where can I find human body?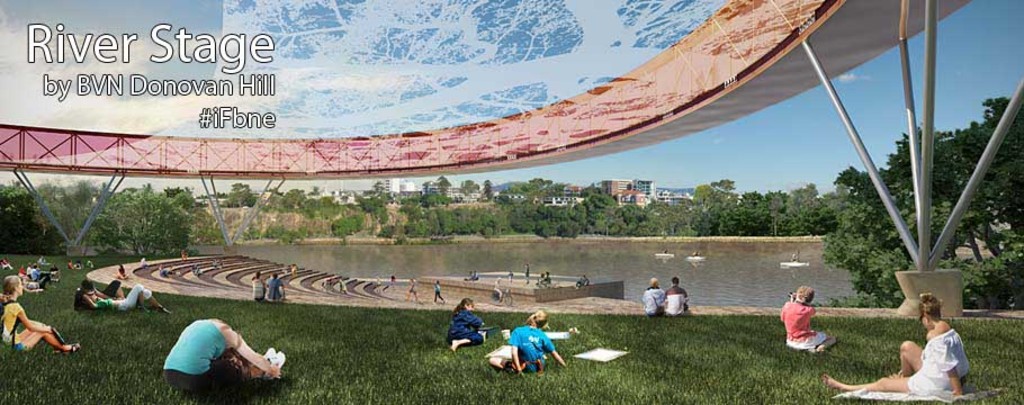
You can find it at 291, 266, 299, 278.
